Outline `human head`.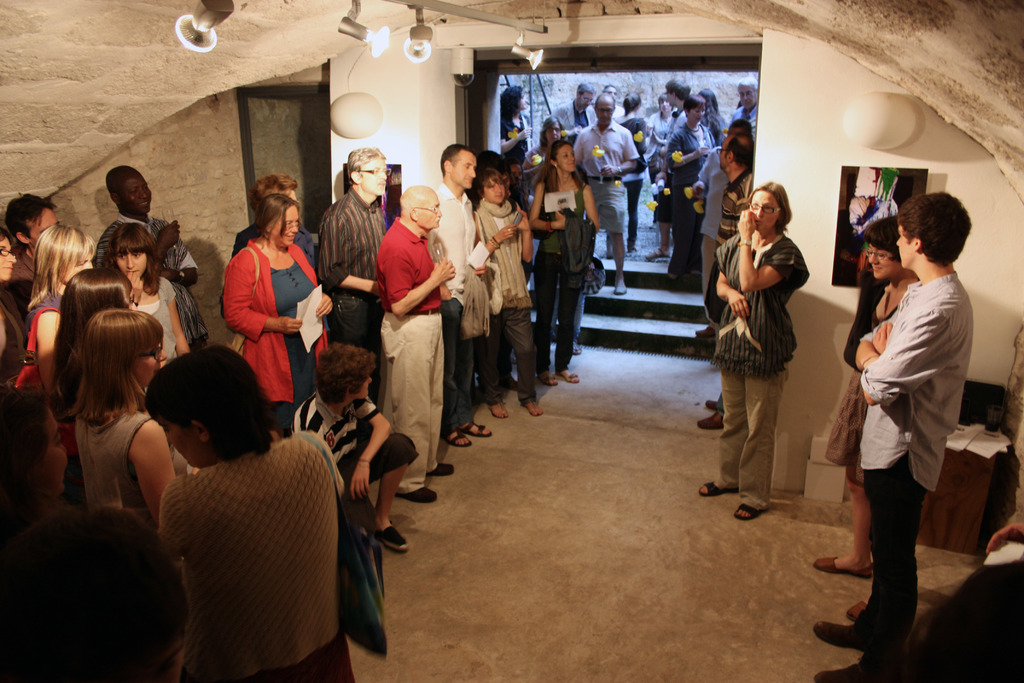
Outline: box=[689, 94, 705, 126].
